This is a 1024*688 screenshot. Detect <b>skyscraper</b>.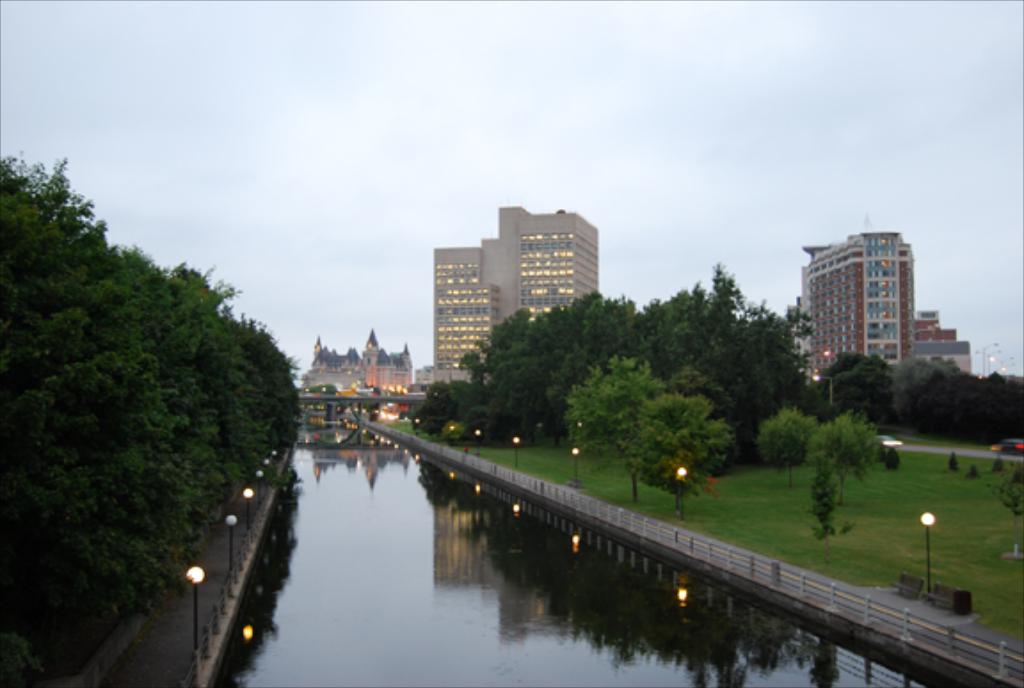
[428,197,597,380].
